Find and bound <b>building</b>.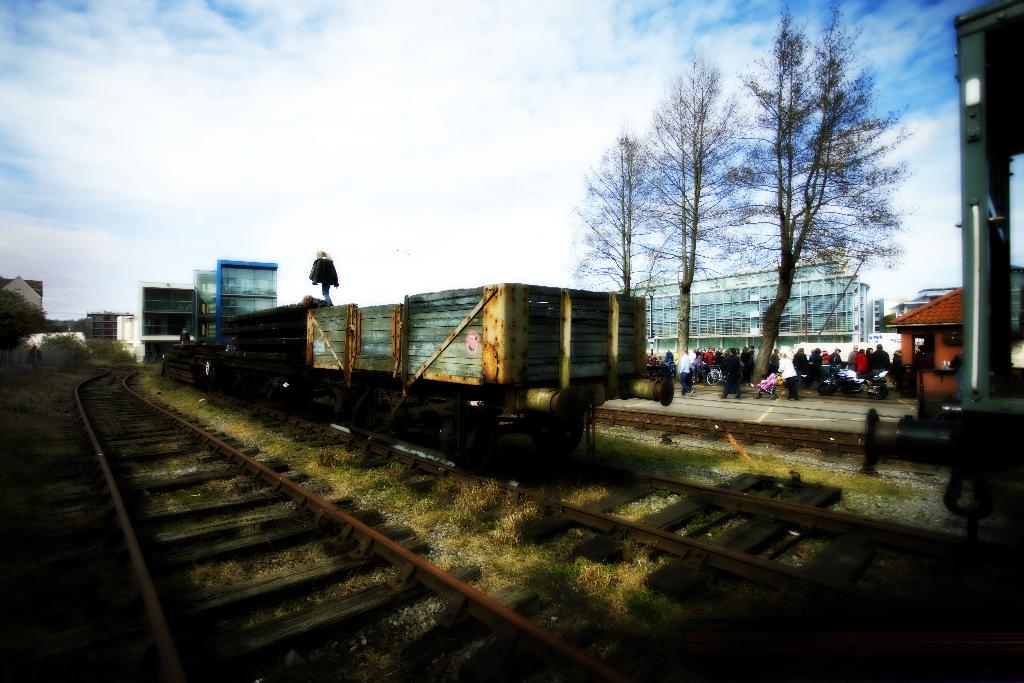
Bound: [613,258,876,353].
